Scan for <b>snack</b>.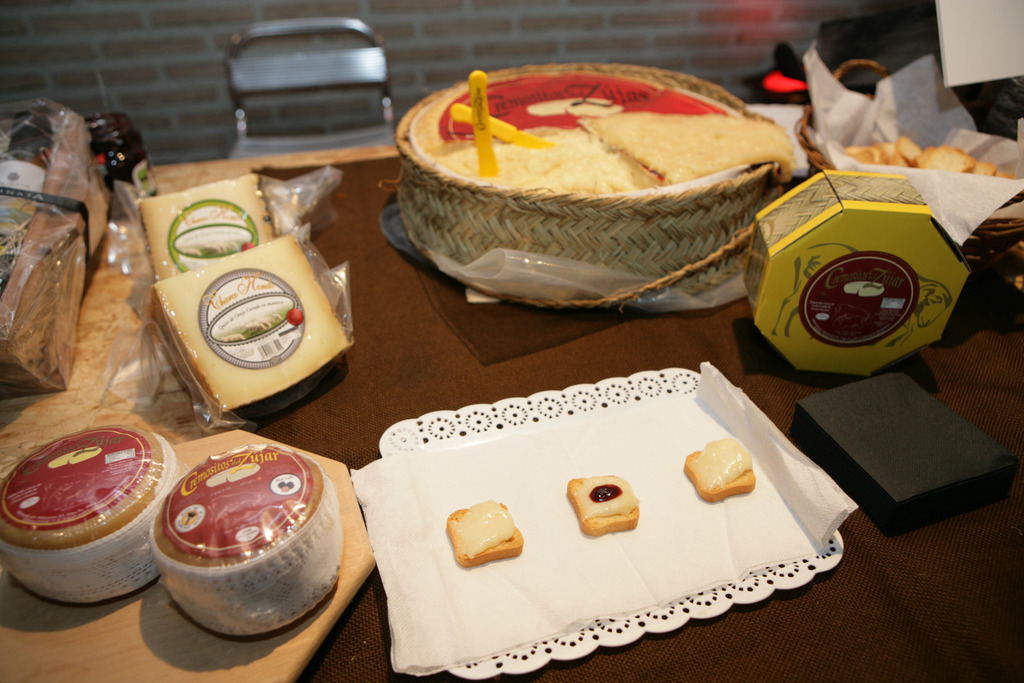
Scan result: detection(140, 174, 278, 276).
